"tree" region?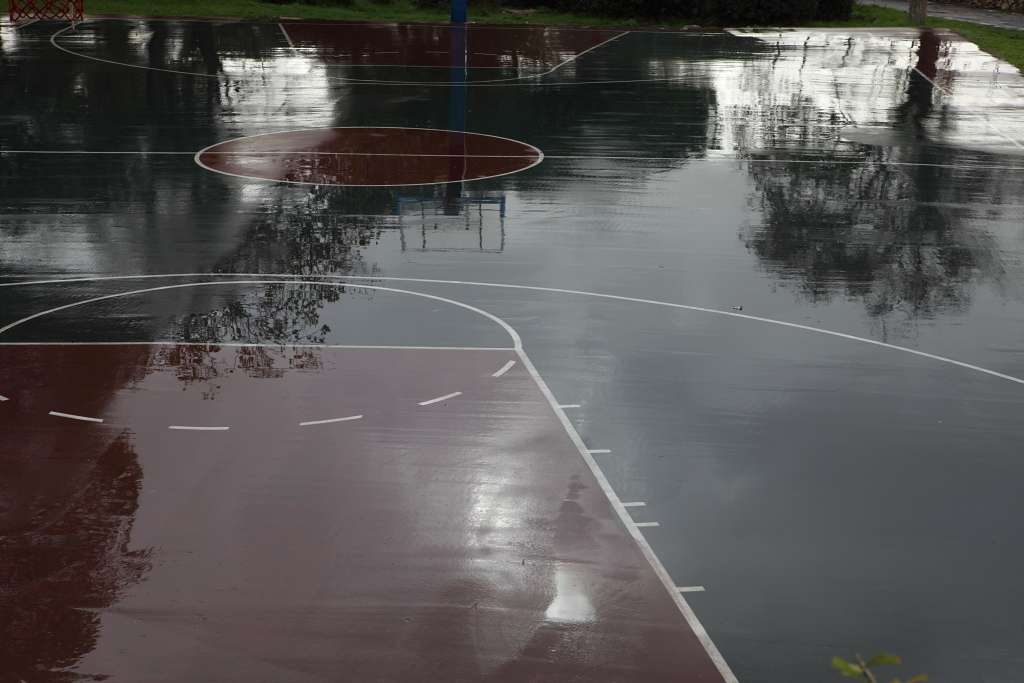
[left=0, top=431, right=139, bottom=682]
